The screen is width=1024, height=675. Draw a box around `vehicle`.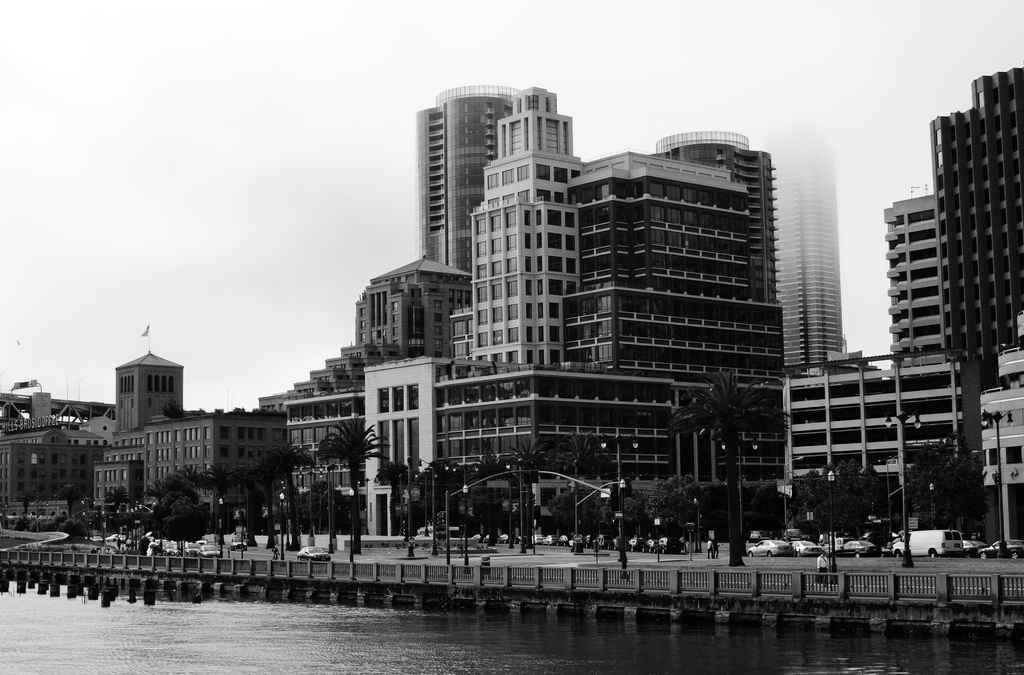
region(104, 534, 121, 542).
